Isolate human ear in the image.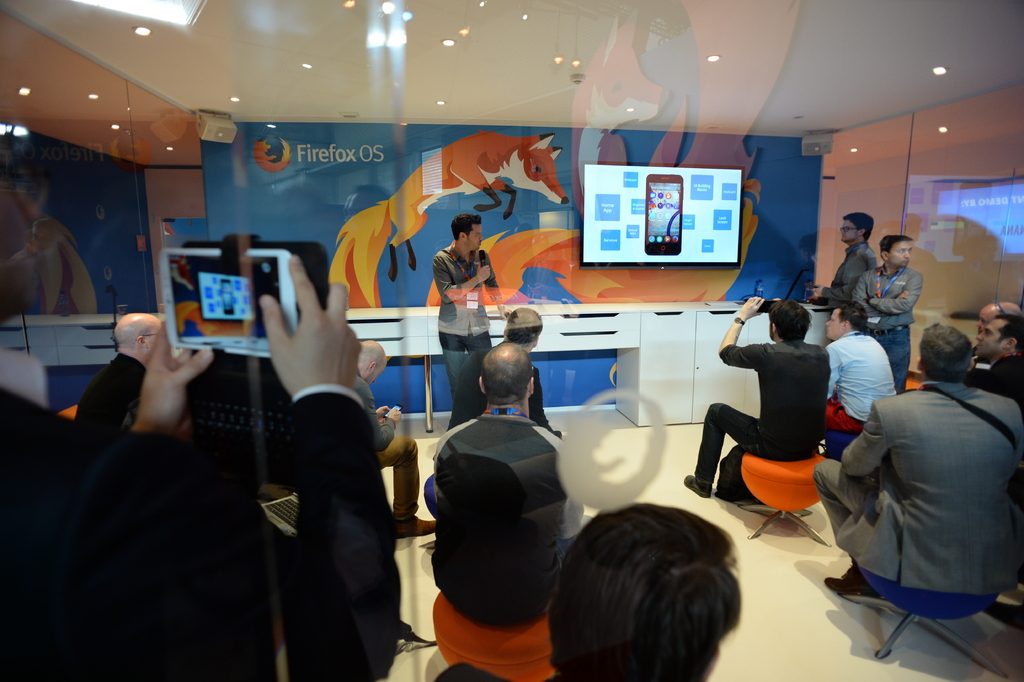
Isolated region: (left=881, top=255, right=886, bottom=264).
